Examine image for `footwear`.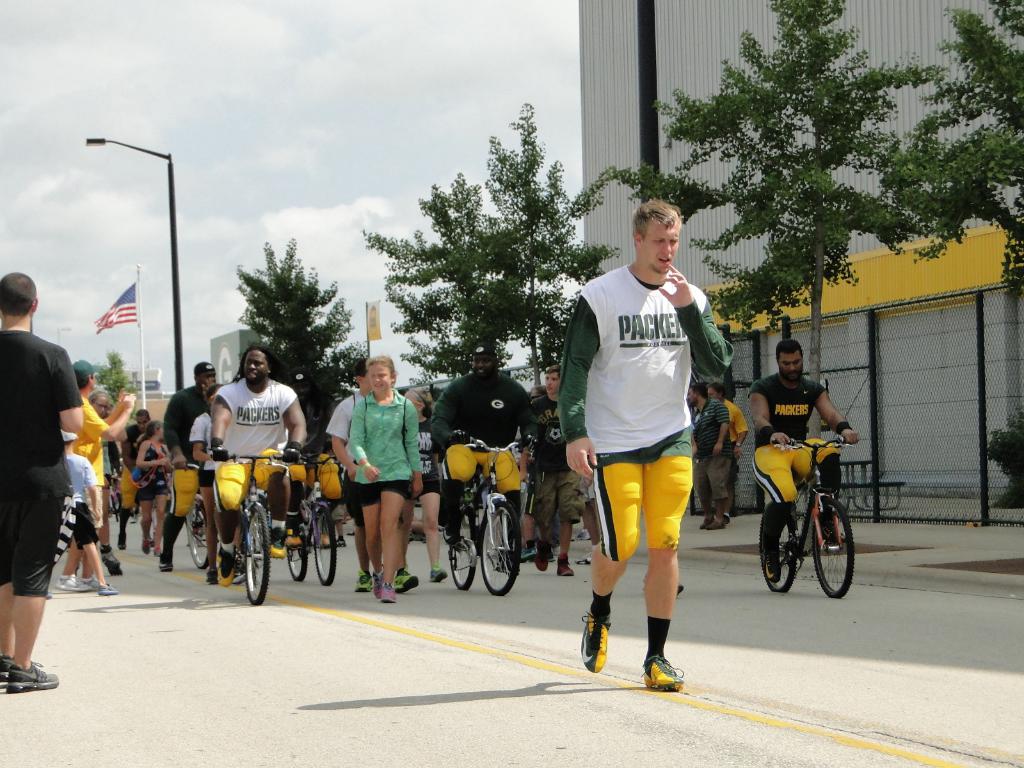
Examination result: (left=58, top=575, right=94, bottom=593).
